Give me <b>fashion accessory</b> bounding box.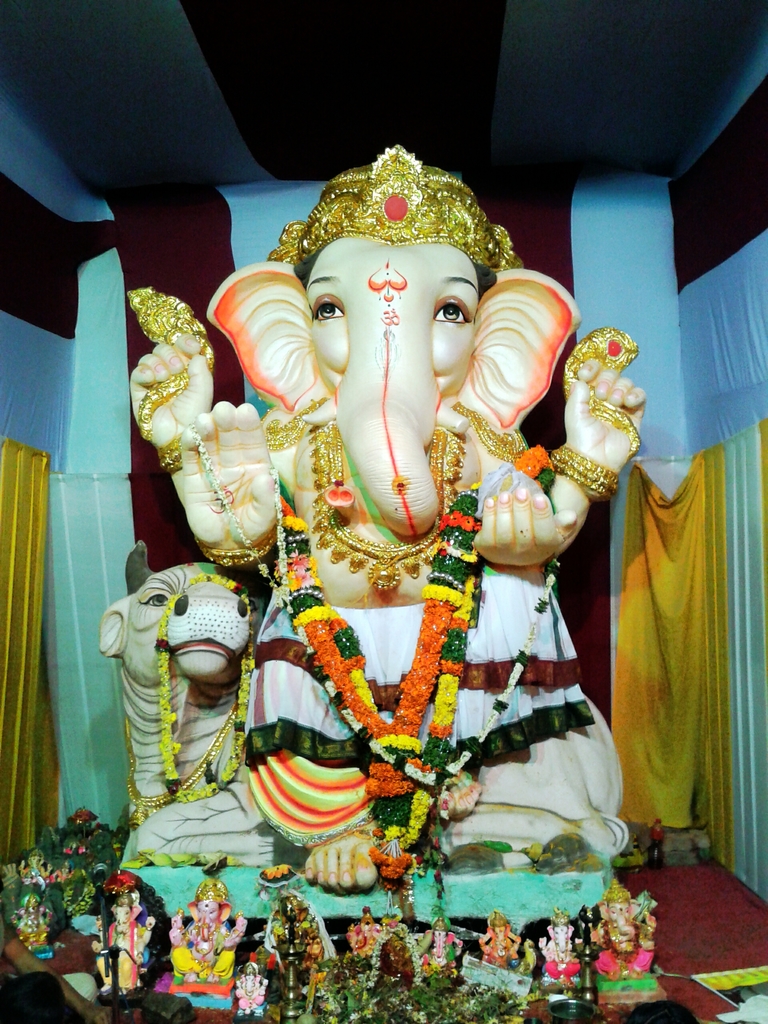
555/445/618/494.
